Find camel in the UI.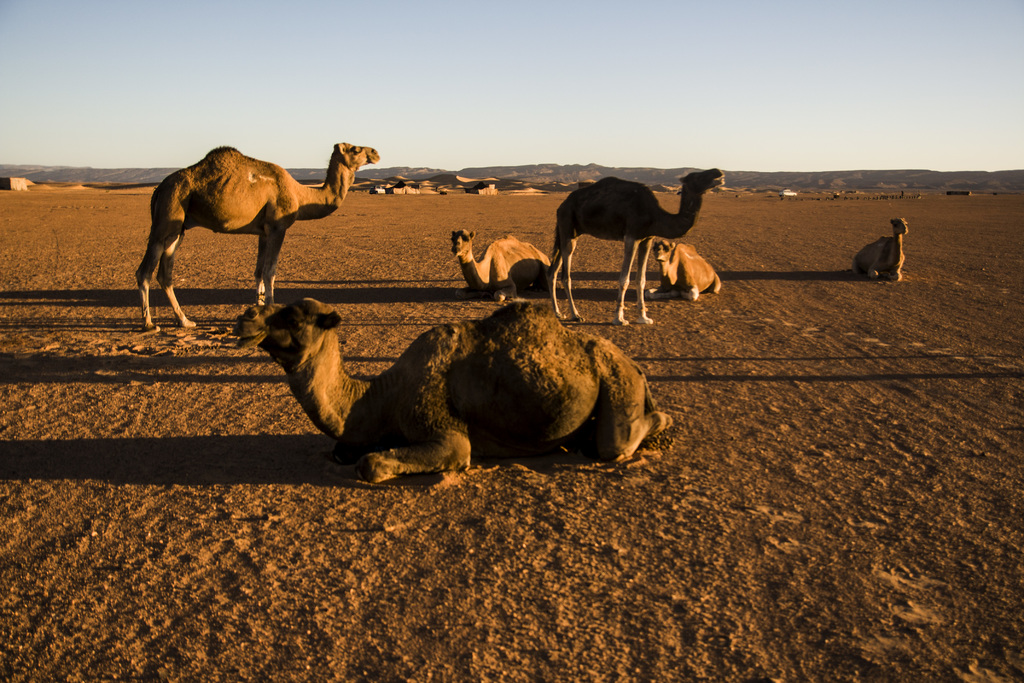
UI element at {"x1": 236, "y1": 295, "x2": 673, "y2": 479}.
